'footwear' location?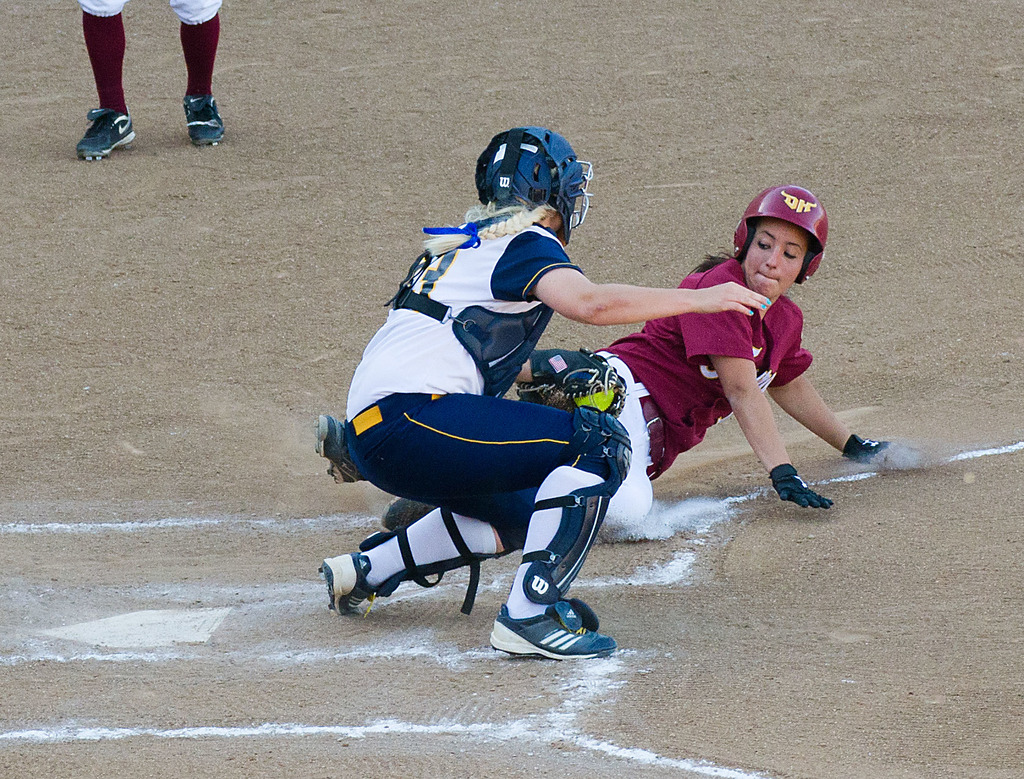
[x1=310, y1=411, x2=372, y2=491]
